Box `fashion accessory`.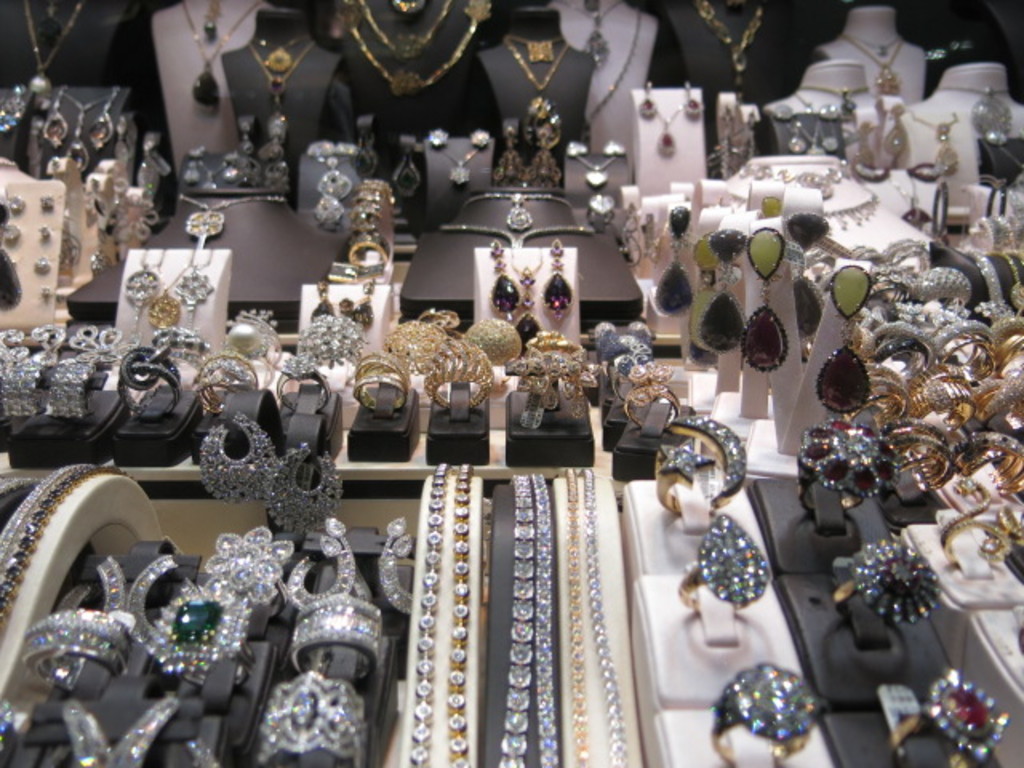
box(768, 101, 797, 125).
